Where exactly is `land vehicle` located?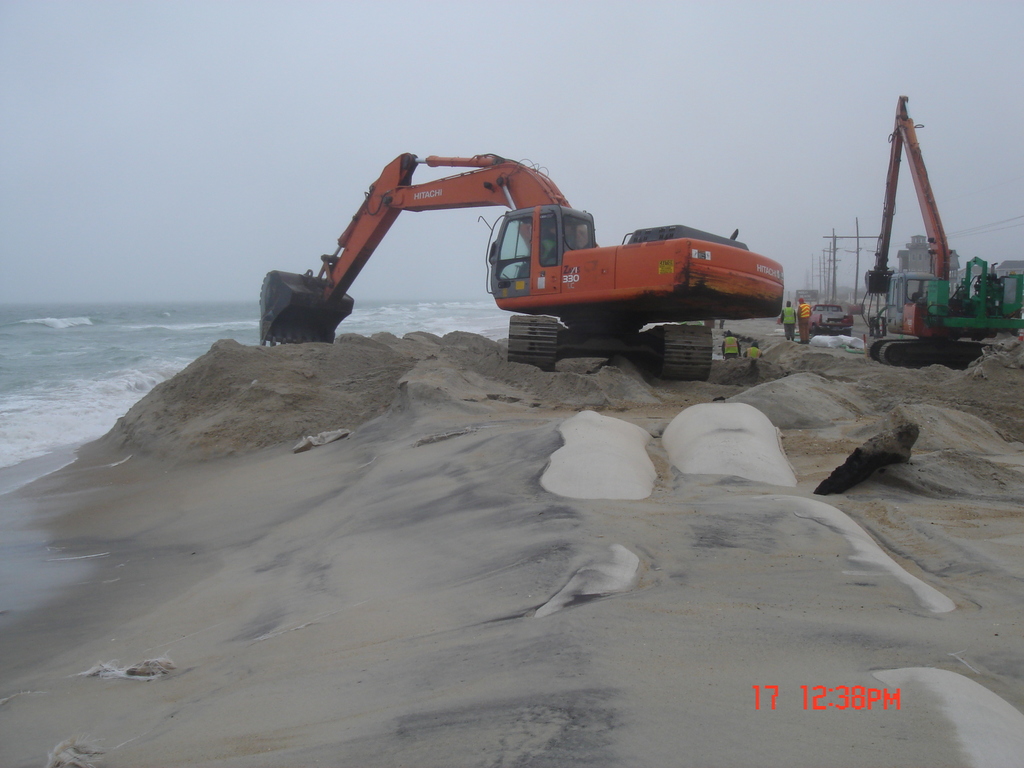
Its bounding box is [257,152,783,379].
